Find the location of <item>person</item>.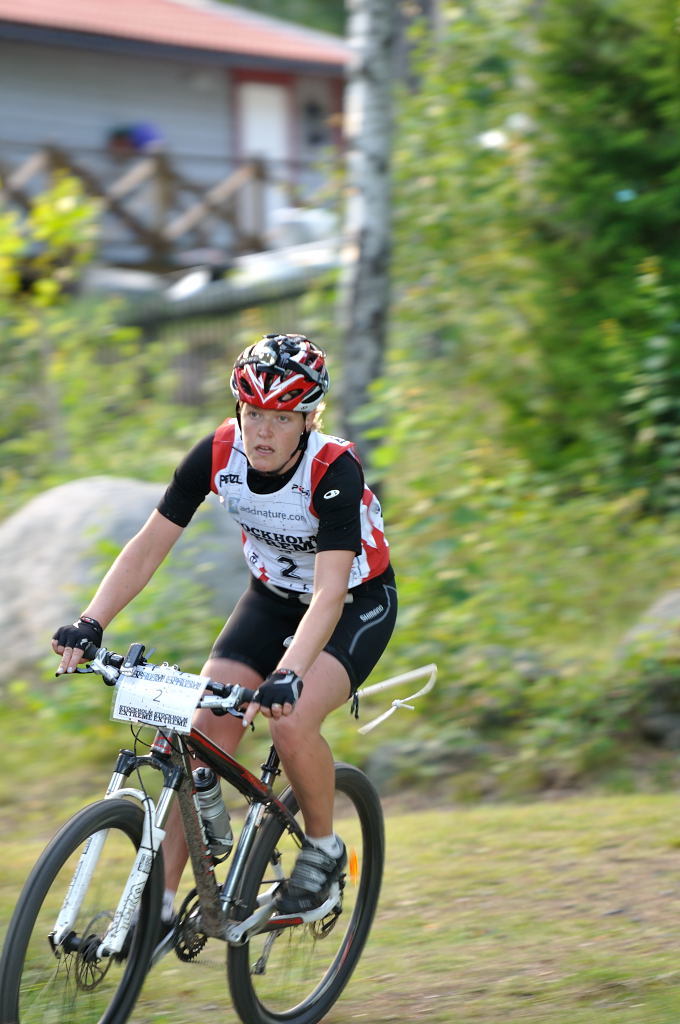
Location: (61, 355, 400, 864).
